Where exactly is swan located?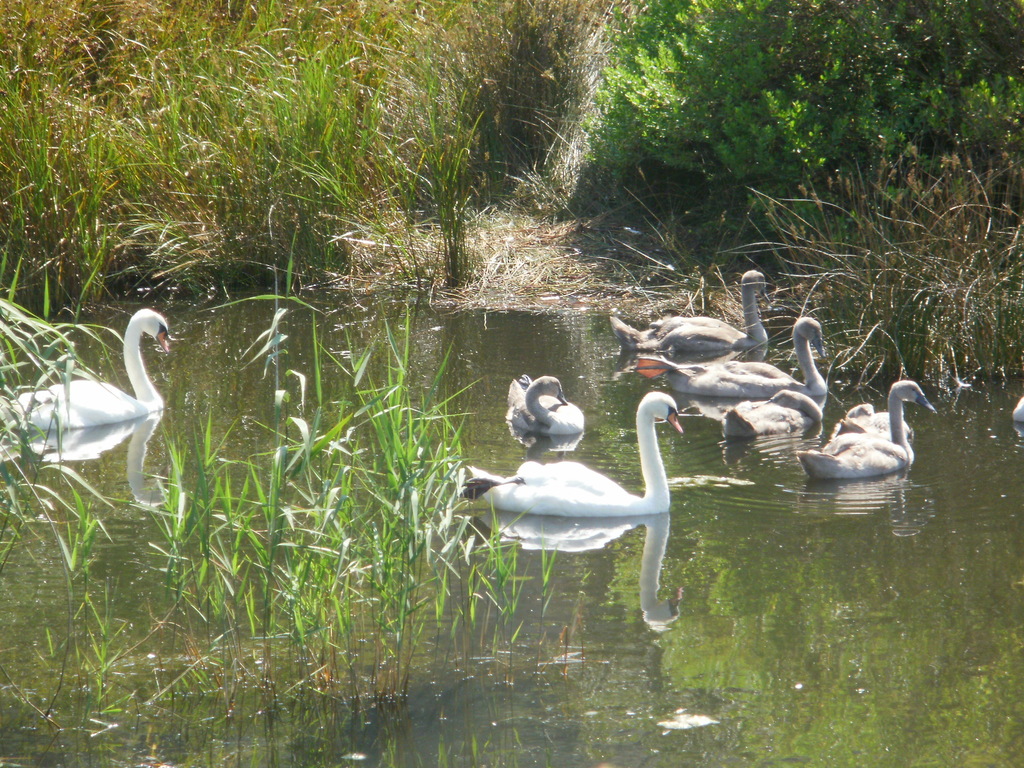
Its bounding box is {"x1": 507, "y1": 373, "x2": 594, "y2": 438}.
